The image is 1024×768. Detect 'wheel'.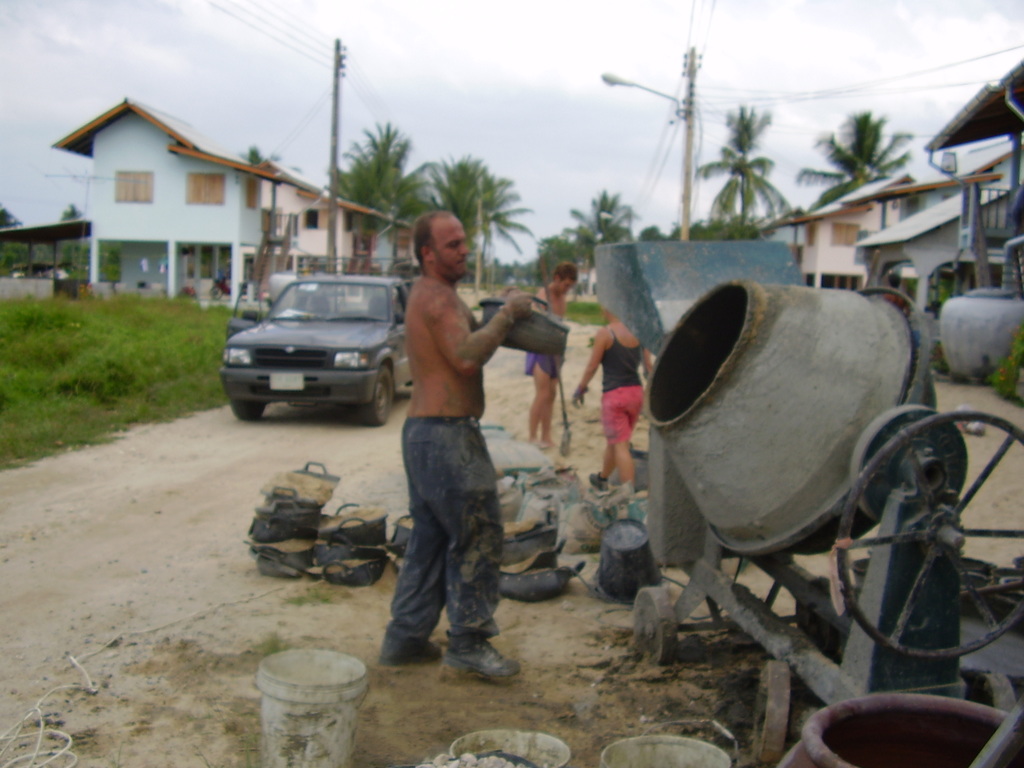
Detection: {"left": 365, "top": 368, "right": 393, "bottom": 428}.
